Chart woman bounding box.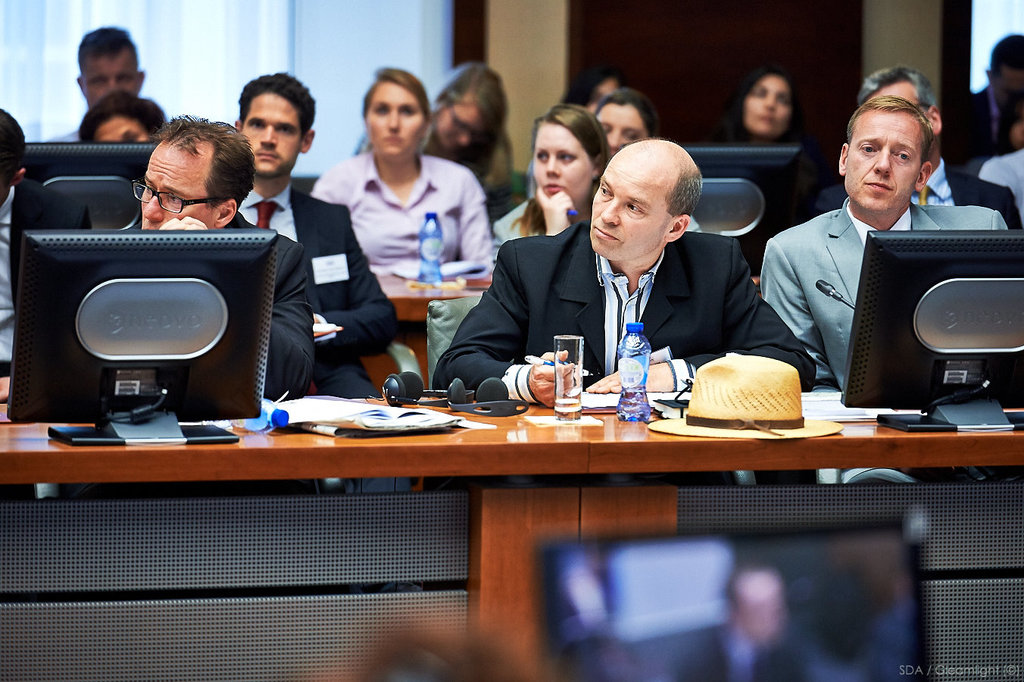
Charted: {"left": 346, "top": 59, "right": 520, "bottom": 220}.
